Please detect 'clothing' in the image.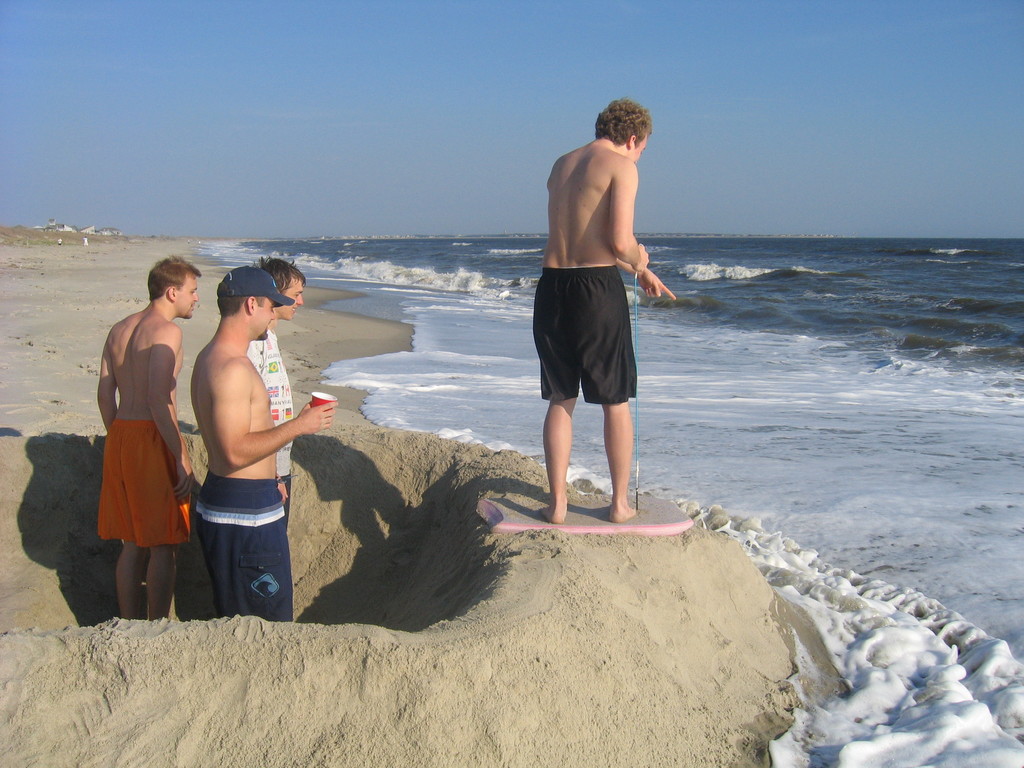
<region>531, 263, 637, 405</region>.
